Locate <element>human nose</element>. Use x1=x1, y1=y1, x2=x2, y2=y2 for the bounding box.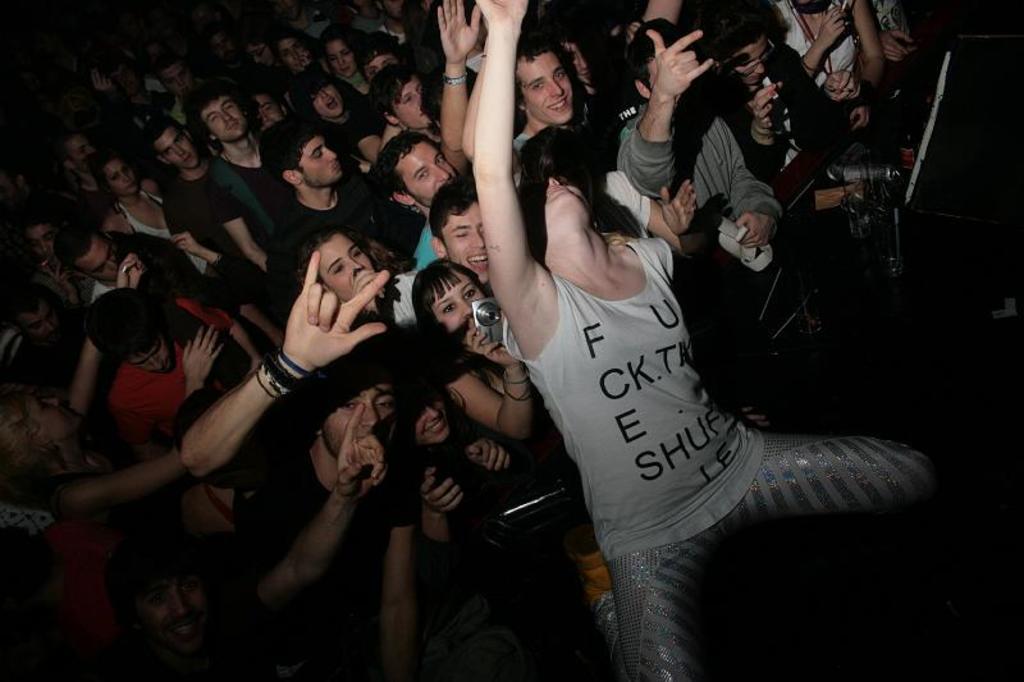
x1=360, y1=399, x2=375, y2=426.
